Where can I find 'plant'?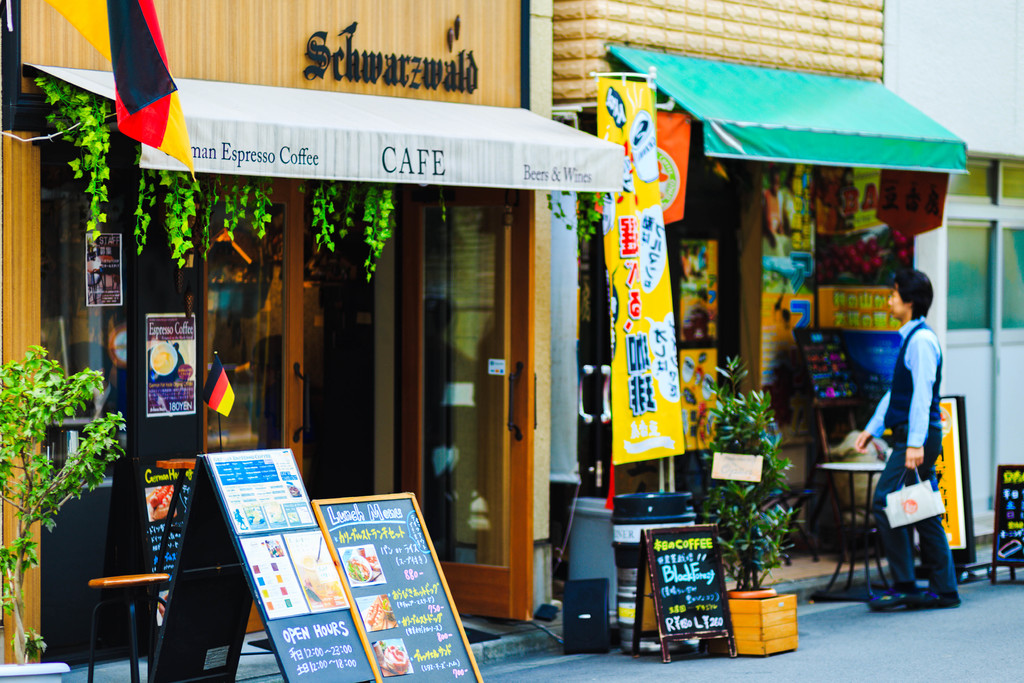
You can find it at <region>310, 173, 337, 256</region>.
